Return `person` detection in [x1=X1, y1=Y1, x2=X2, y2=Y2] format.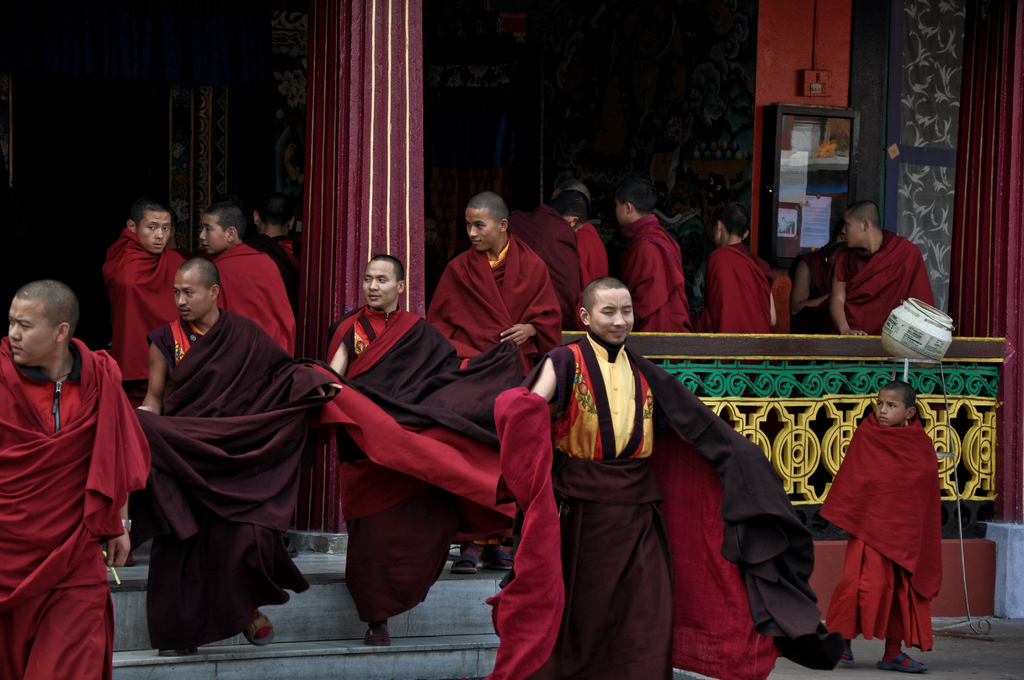
[x1=247, y1=204, x2=300, y2=295].
